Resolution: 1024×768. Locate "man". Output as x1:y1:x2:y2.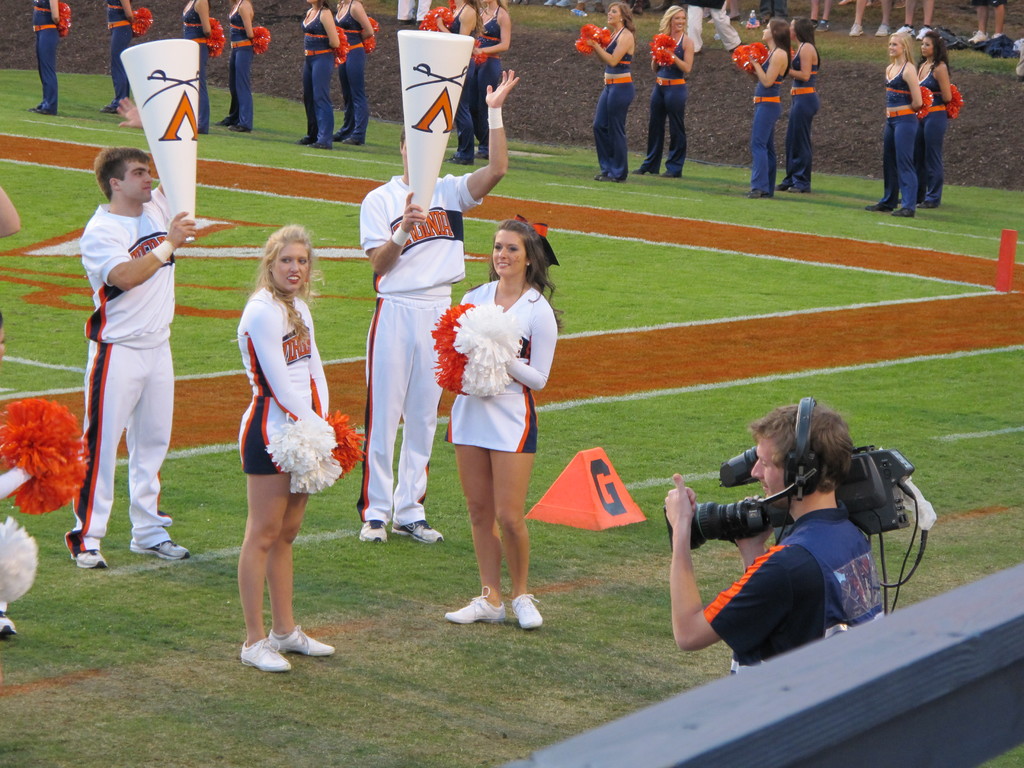
662:398:888:680.
